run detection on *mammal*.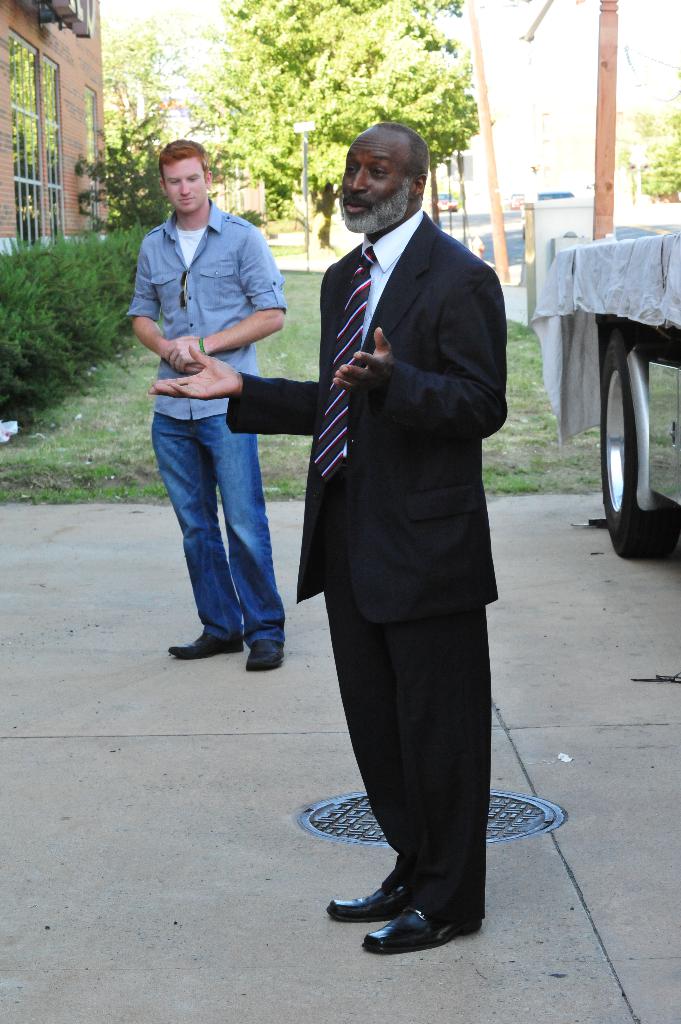
Result: <bbox>128, 134, 289, 672</bbox>.
